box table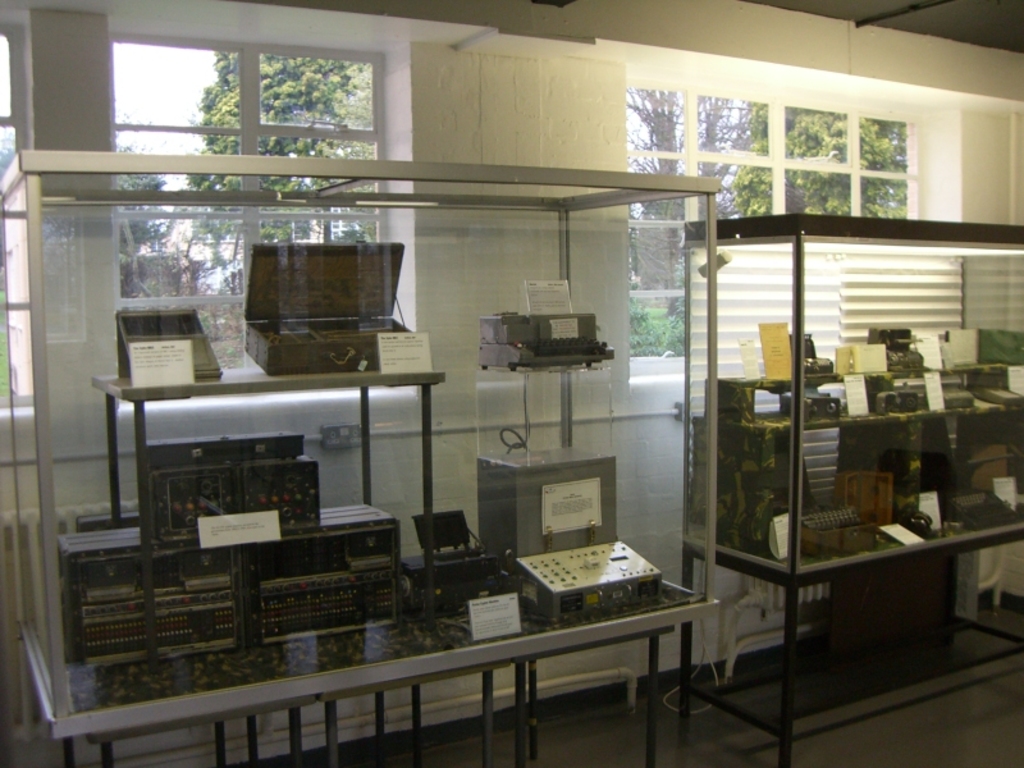
detection(152, 564, 769, 749)
